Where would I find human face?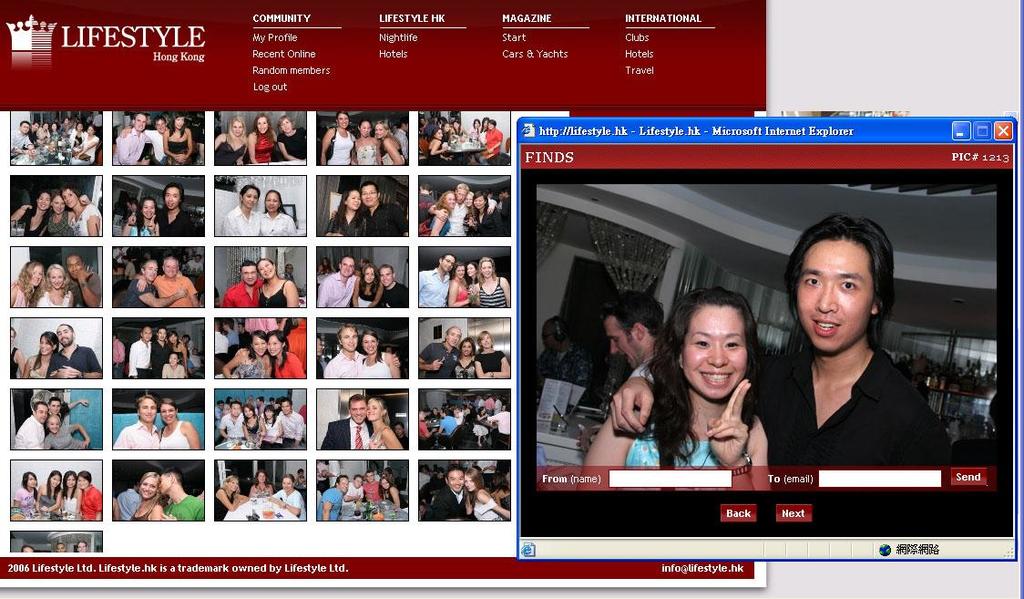
At [x1=338, y1=261, x2=353, y2=278].
